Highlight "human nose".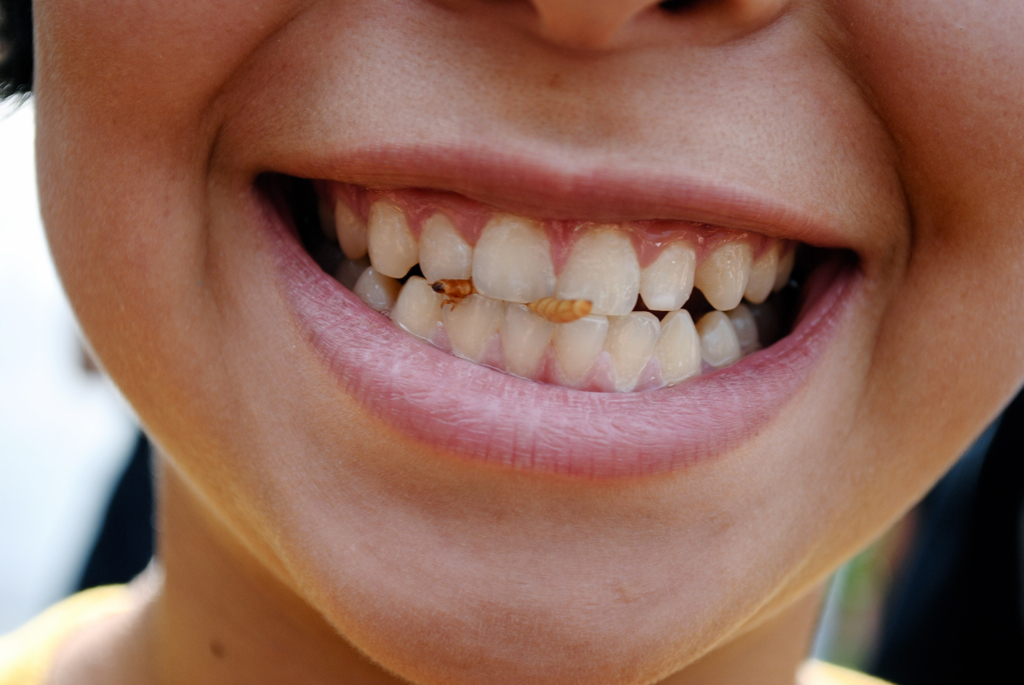
Highlighted region: l=438, t=0, r=779, b=51.
